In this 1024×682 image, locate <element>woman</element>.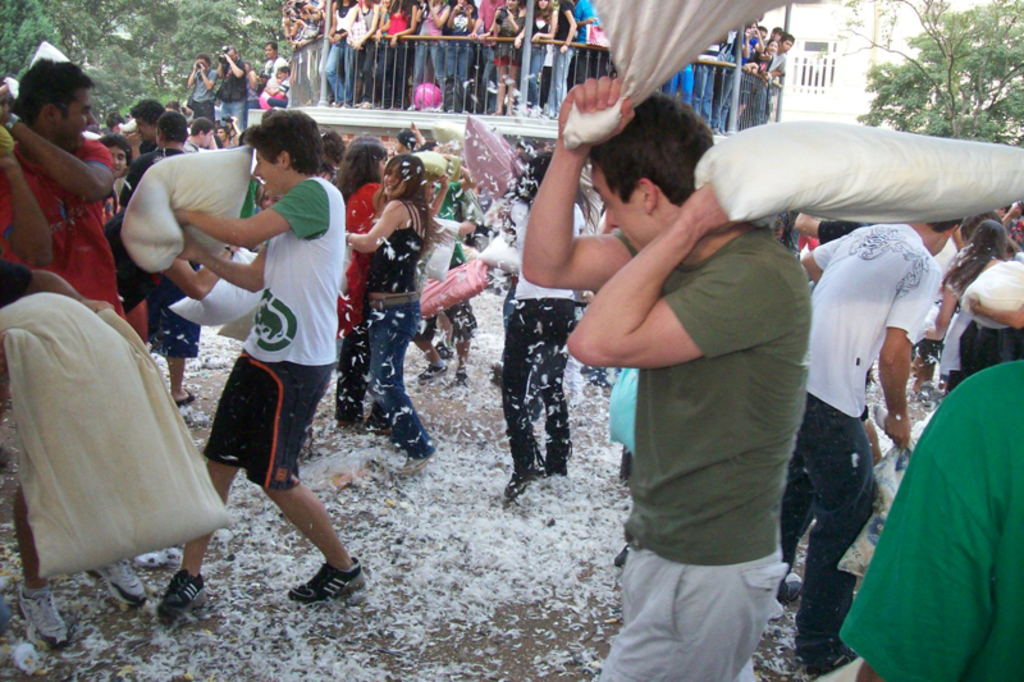
Bounding box: x1=180 y1=51 x2=221 y2=124.
